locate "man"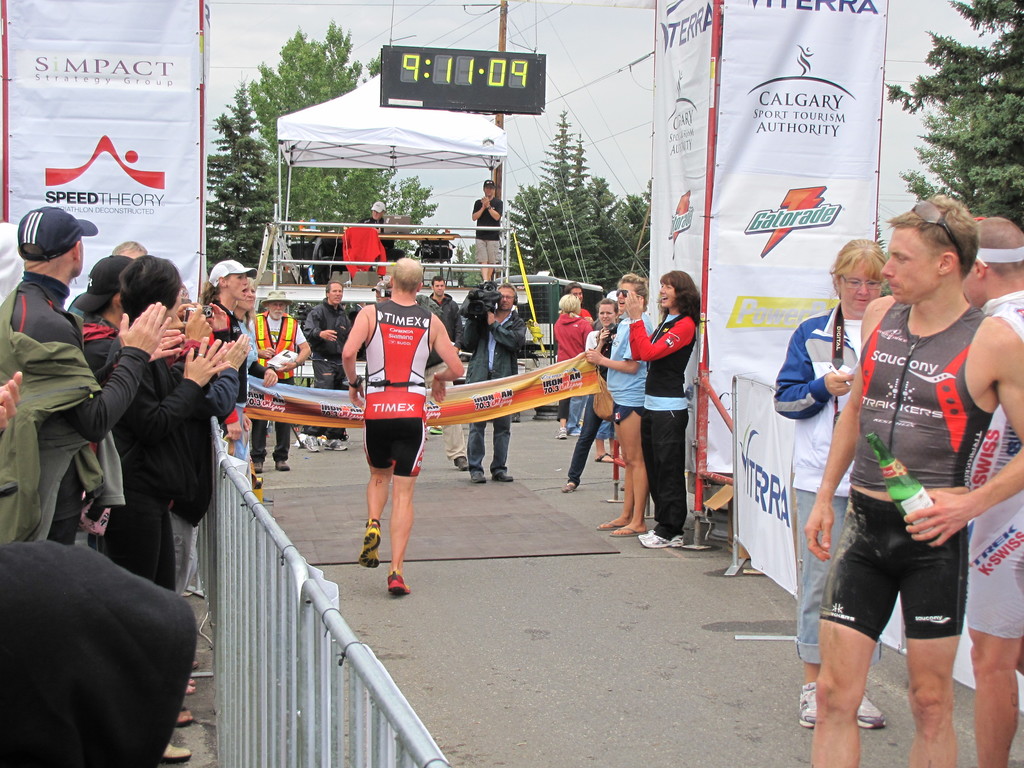
rect(337, 250, 465, 596)
